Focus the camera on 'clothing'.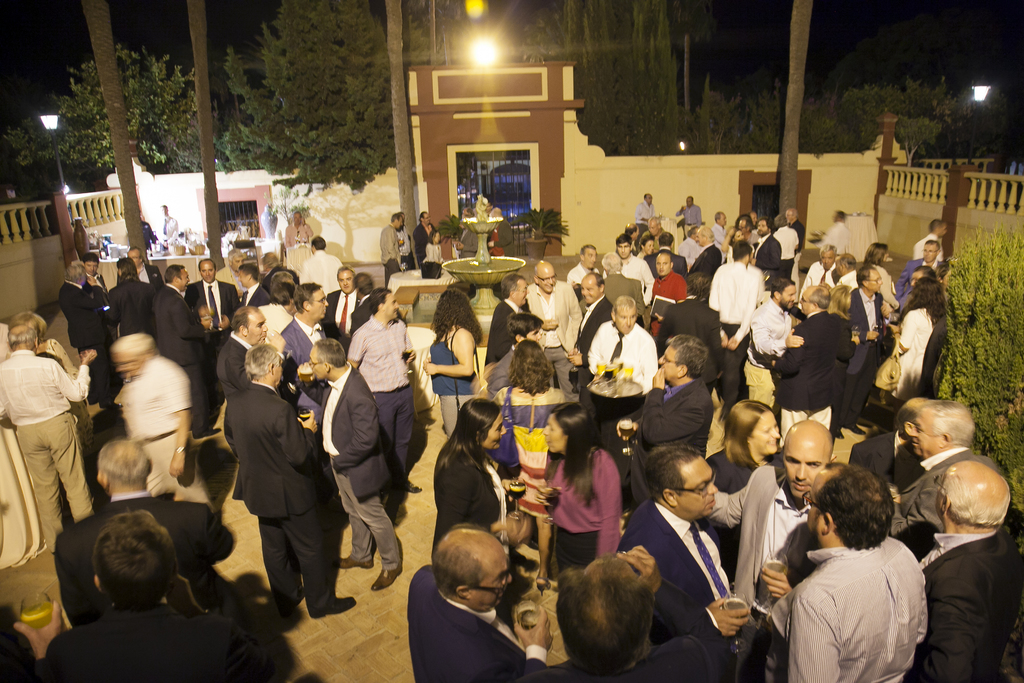
Focus region: BBox(528, 276, 593, 388).
